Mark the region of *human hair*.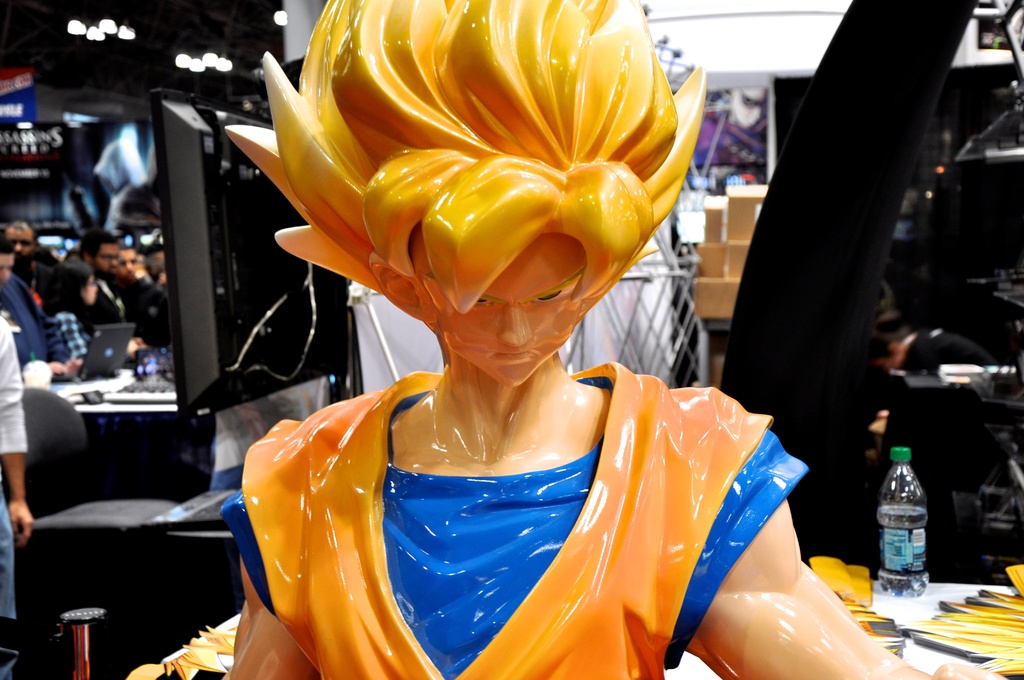
Region: box=[237, 10, 724, 363].
